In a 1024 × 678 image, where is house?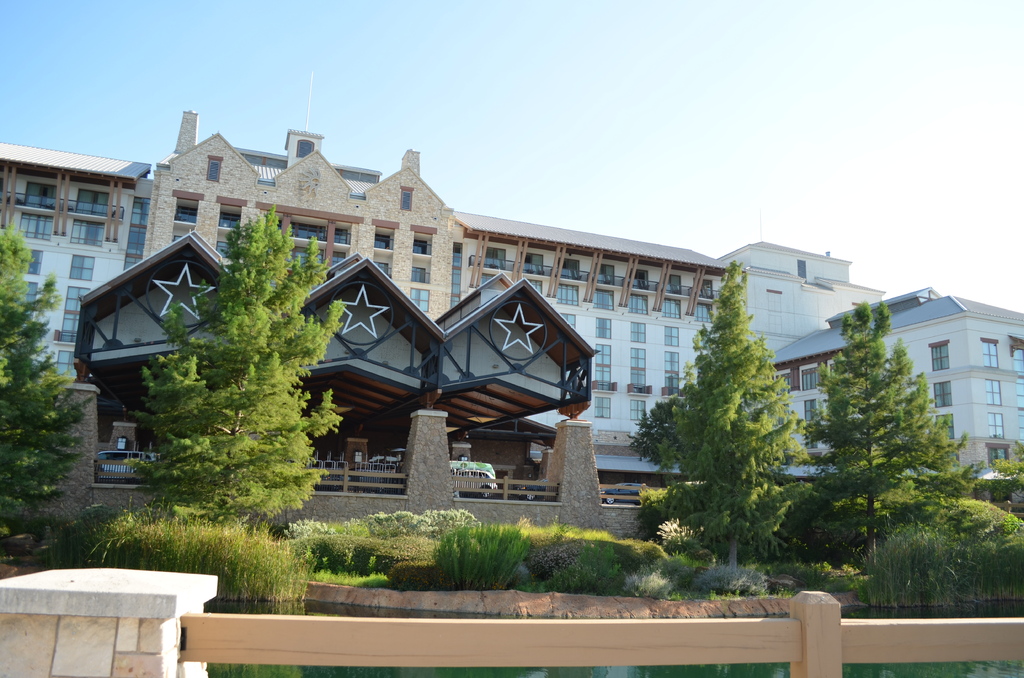
region(767, 286, 1022, 483).
